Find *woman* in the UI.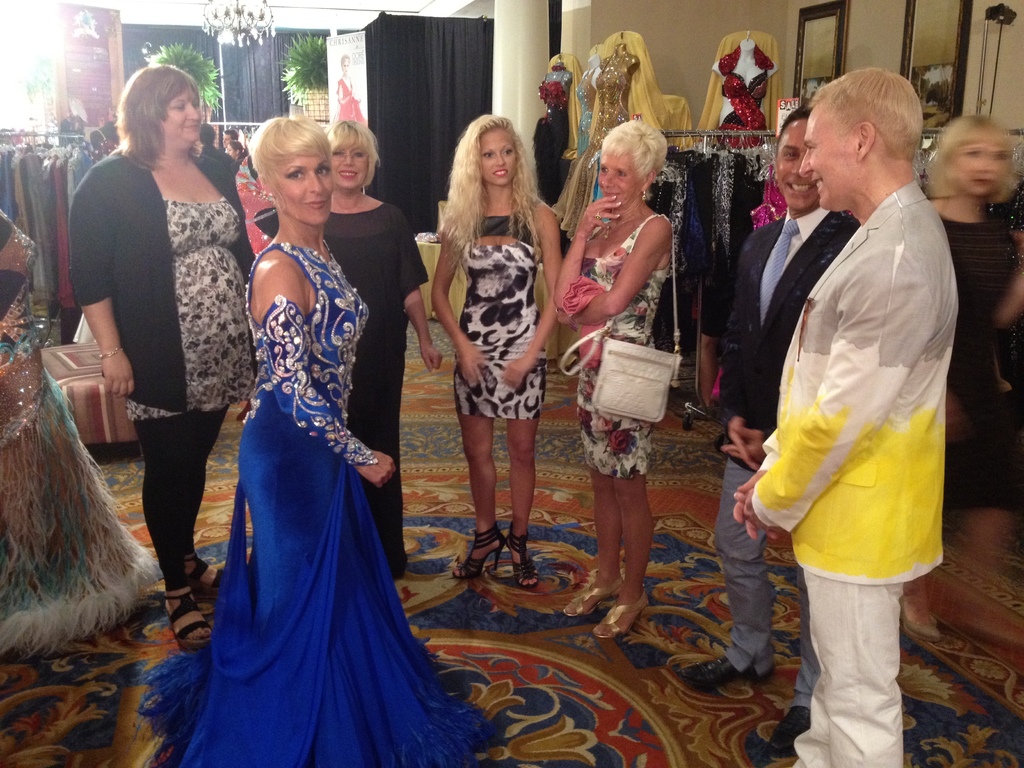
UI element at {"left": 913, "top": 110, "right": 1023, "bottom": 632}.
